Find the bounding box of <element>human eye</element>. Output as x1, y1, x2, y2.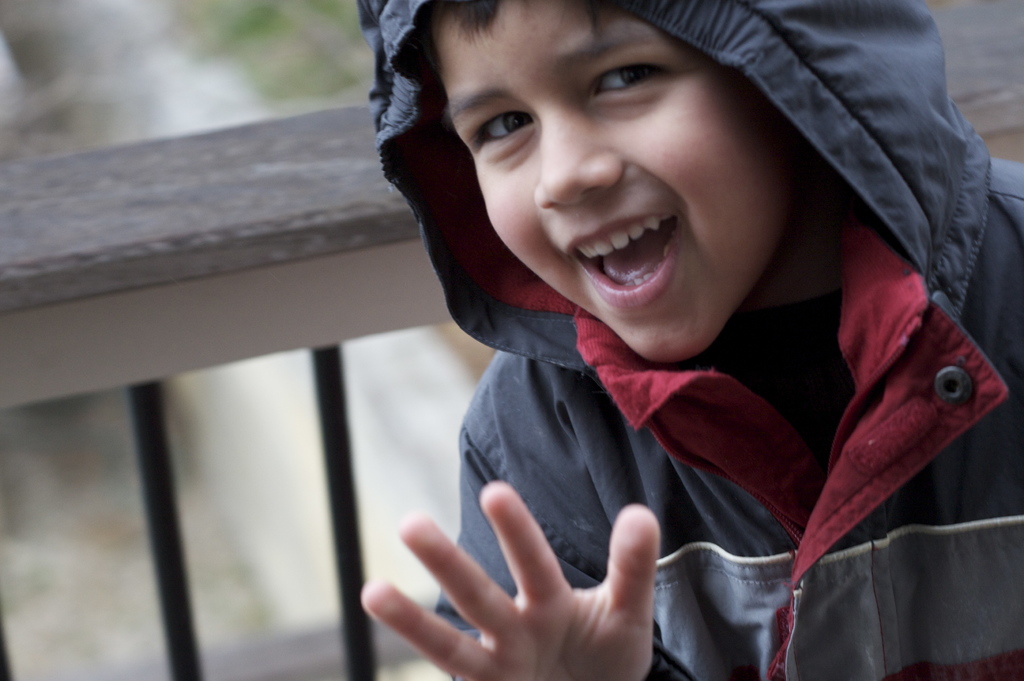
591, 40, 675, 104.
